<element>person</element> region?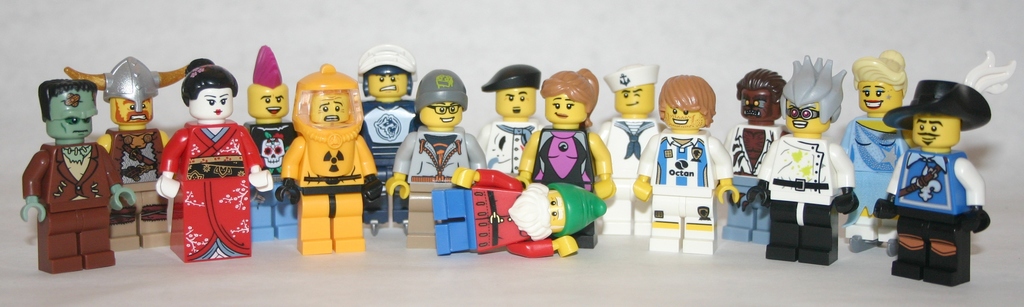
BBox(634, 68, 753, 247)
